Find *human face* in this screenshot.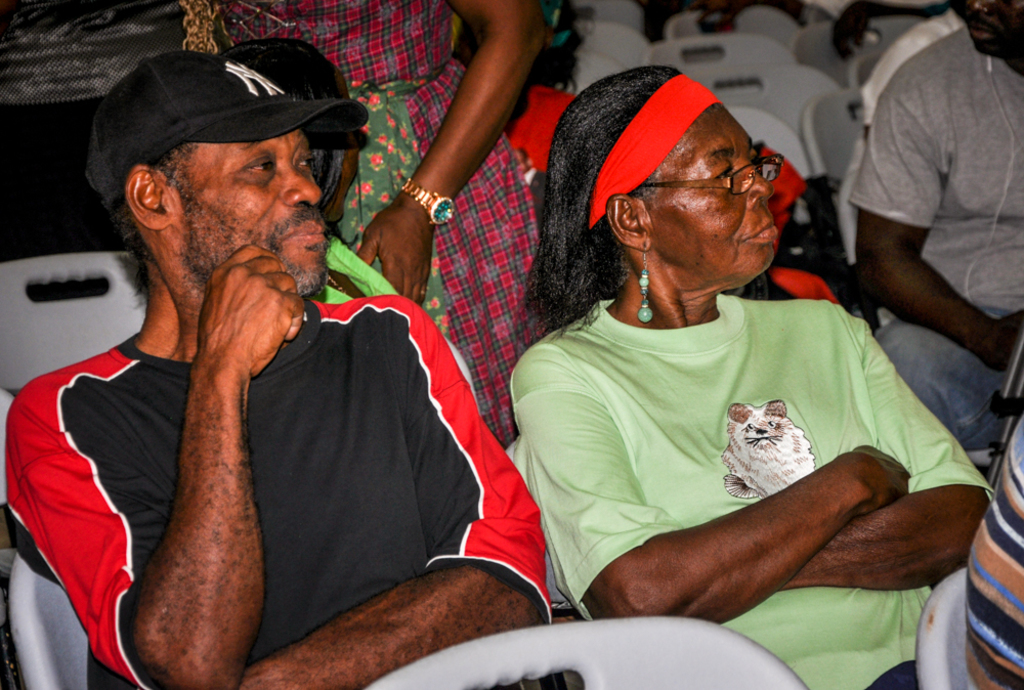
The bounding box for *human face* is select_region(652, 104, 795, 282).
